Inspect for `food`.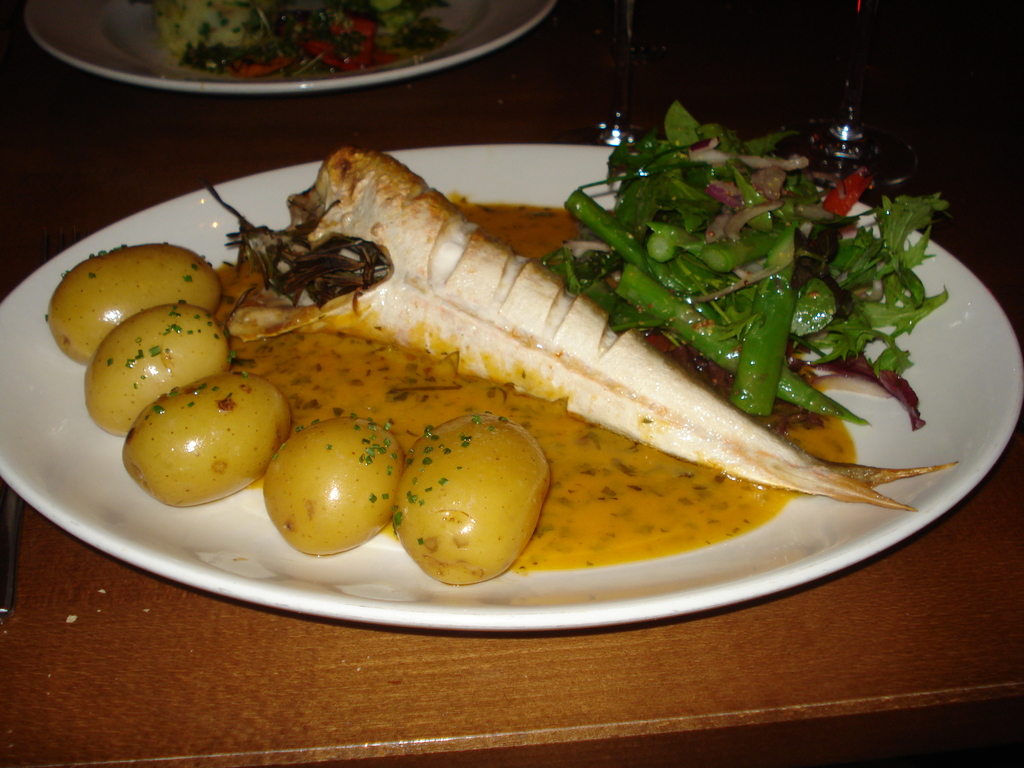
Inspection: [123, 376, 285, 508].
